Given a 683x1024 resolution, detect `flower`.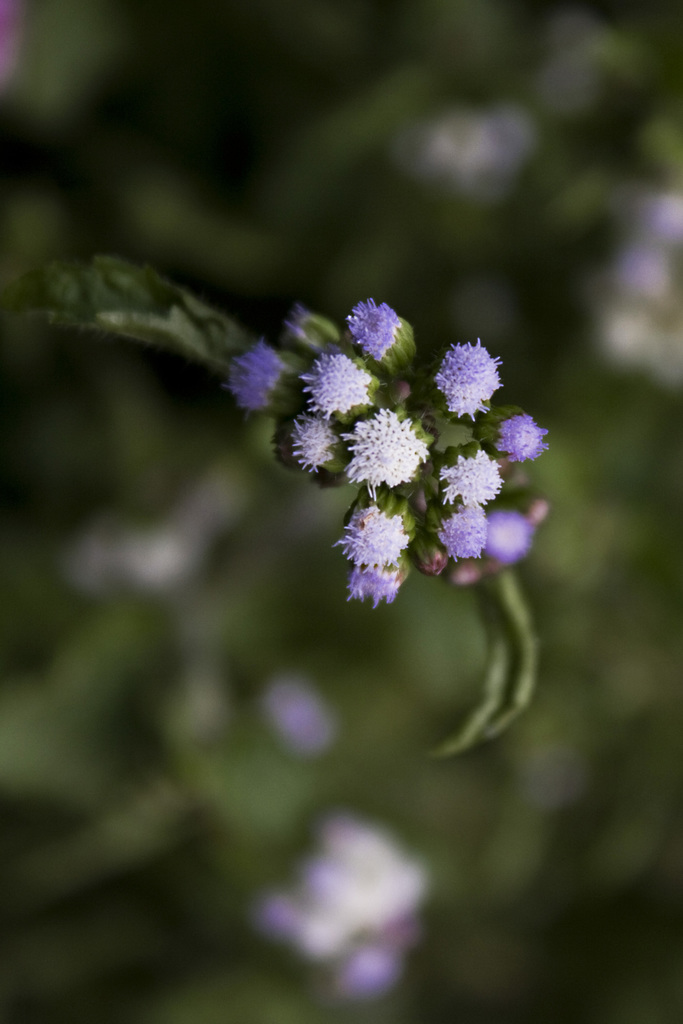
select_region(471, 404, 550, 461).
